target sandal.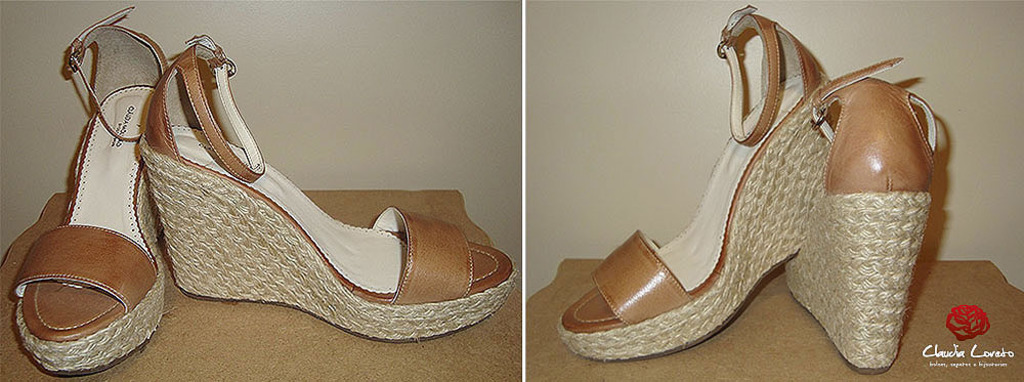
Target region: BBox(787, 54, 939, 377).
